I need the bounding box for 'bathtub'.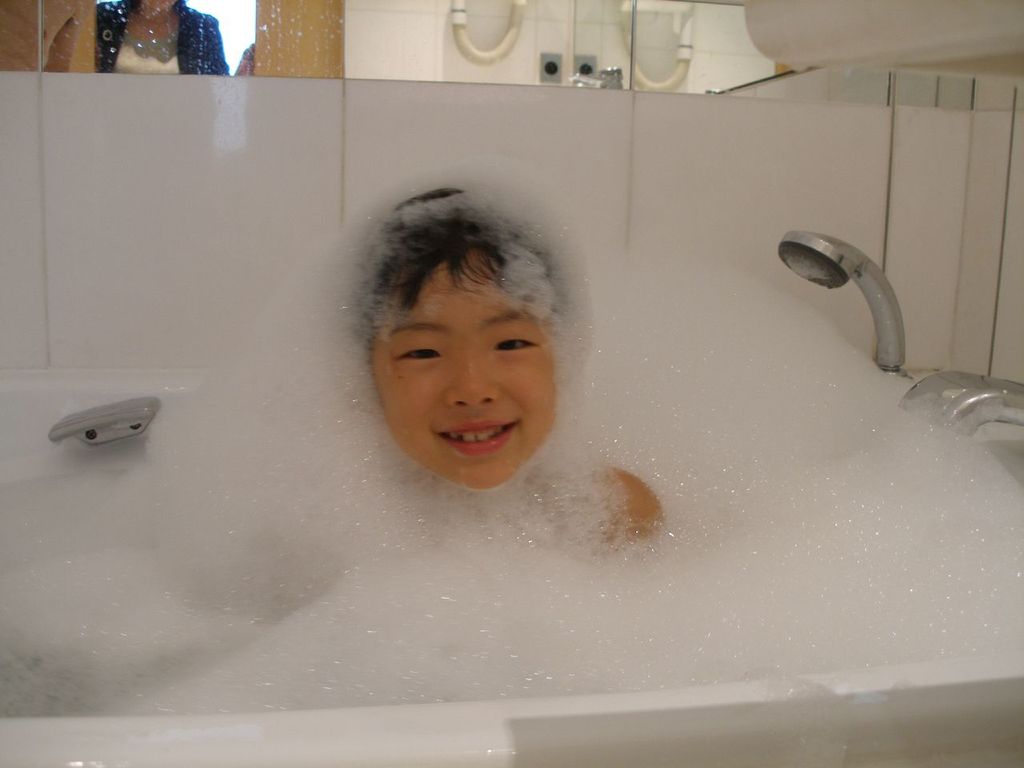
Here it is: region(0, 372, 1023, 767).
